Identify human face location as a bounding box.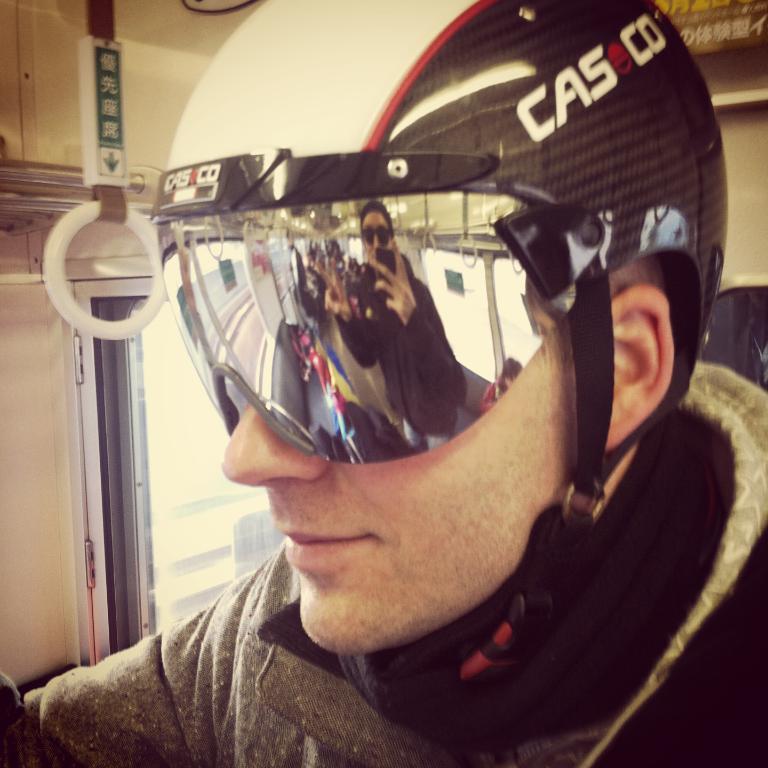
{"x1": 208, "y1": 325, "x2": 564, "y2": 656}.
